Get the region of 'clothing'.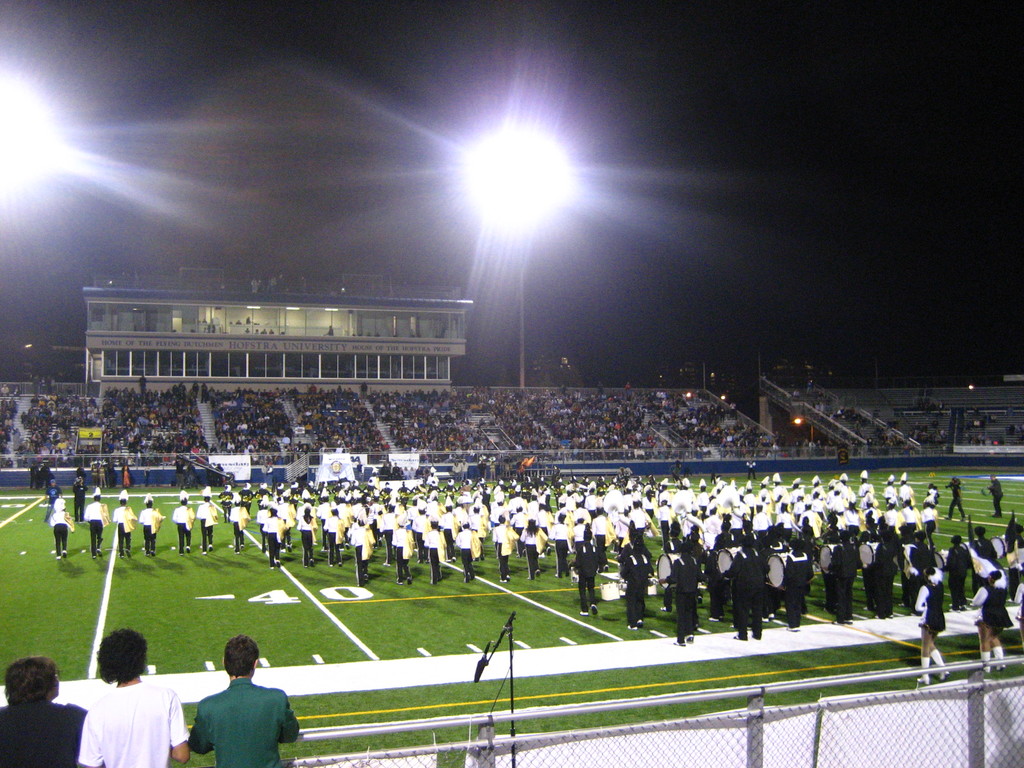
region(666, 550, 711, 652).
